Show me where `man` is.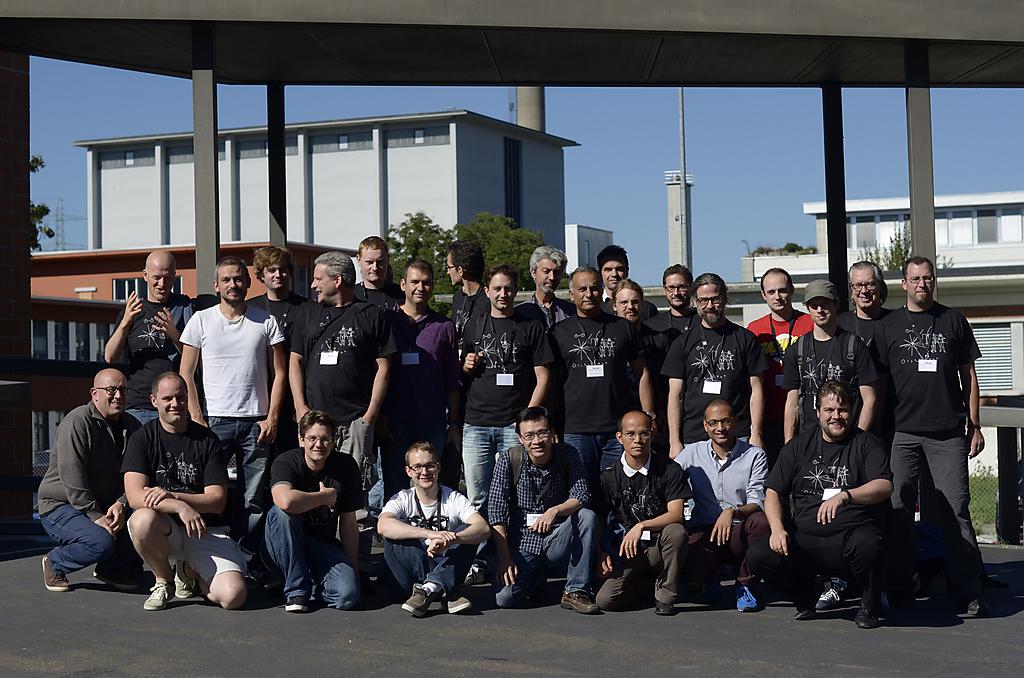
`man` is at bbox=(249, 402, 387, 606).
